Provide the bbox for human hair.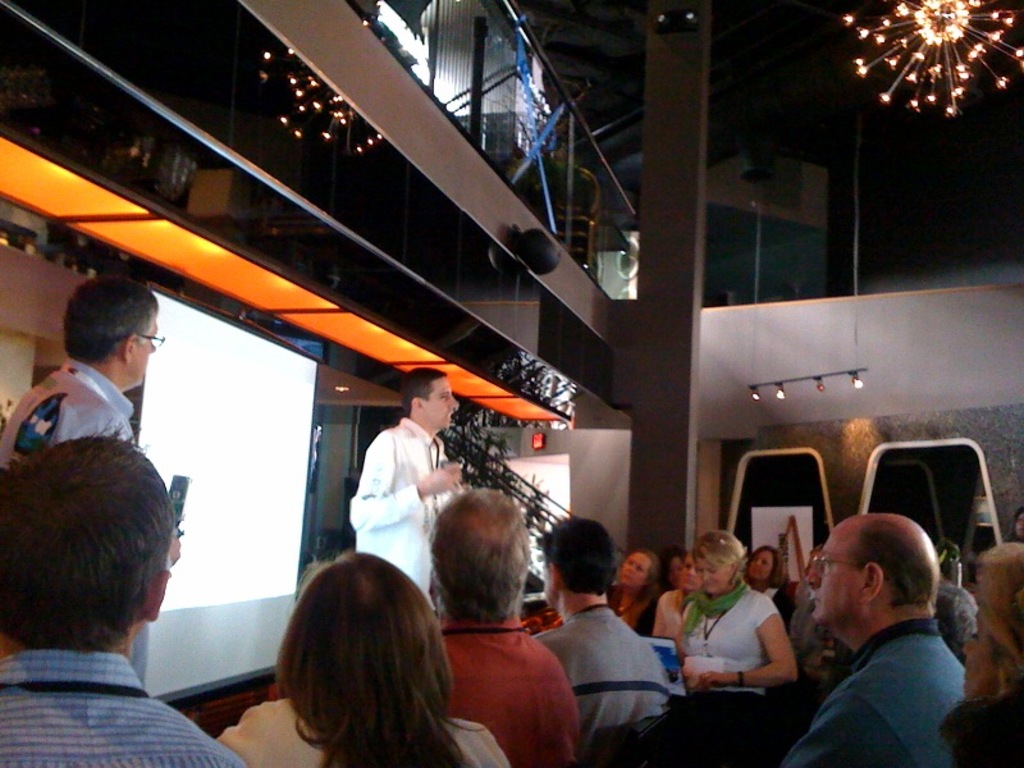
[937,586,980,650].
